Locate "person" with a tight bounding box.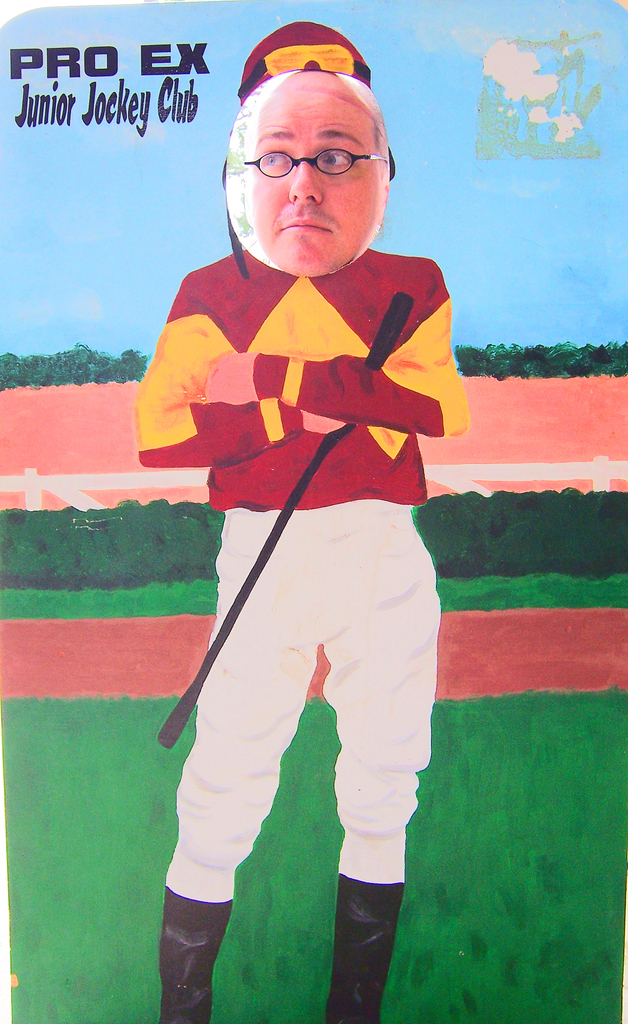
[136, 22, 471, 1023].
